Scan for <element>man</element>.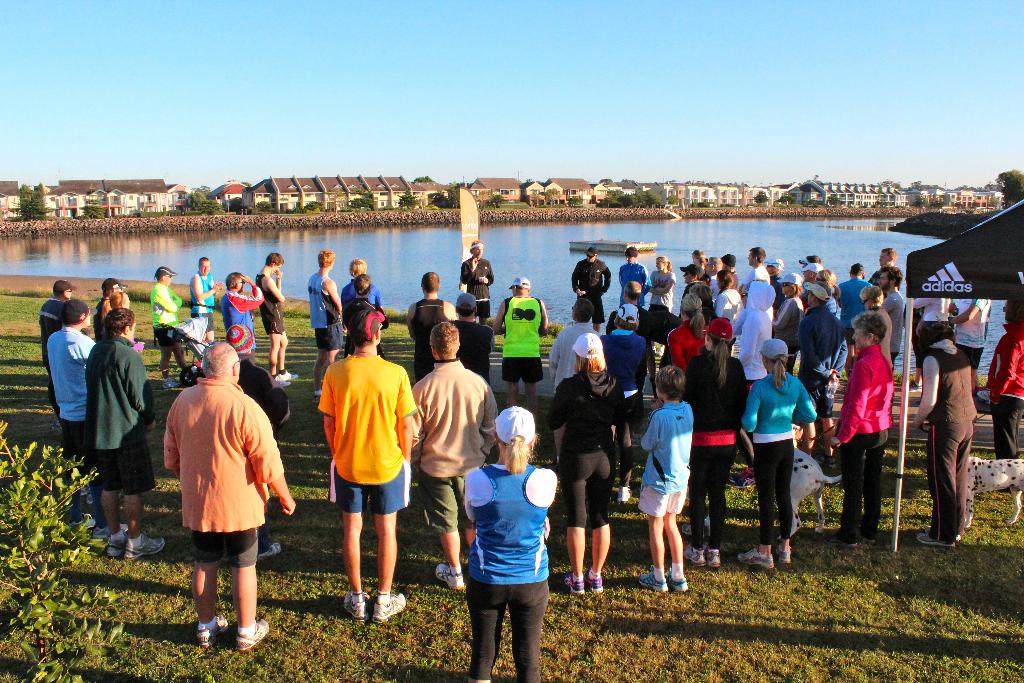
Scan result: (x1=35, y1=258, x2=79, y2=358).
